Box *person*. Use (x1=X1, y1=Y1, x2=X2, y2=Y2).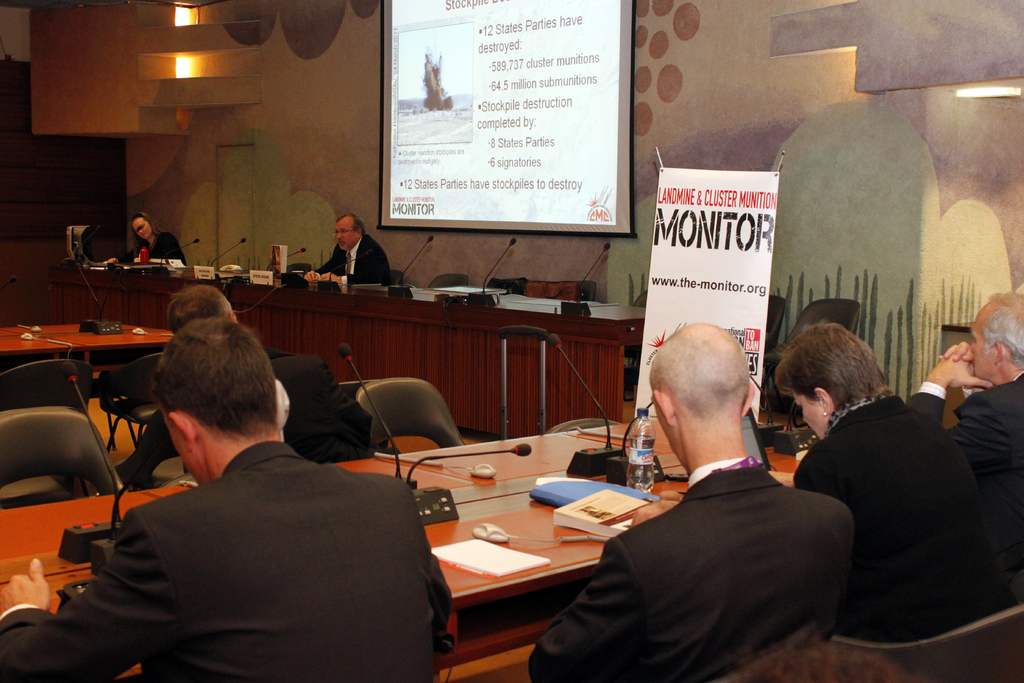
(x1=759, y1=313, x2=1014, y2=675).
